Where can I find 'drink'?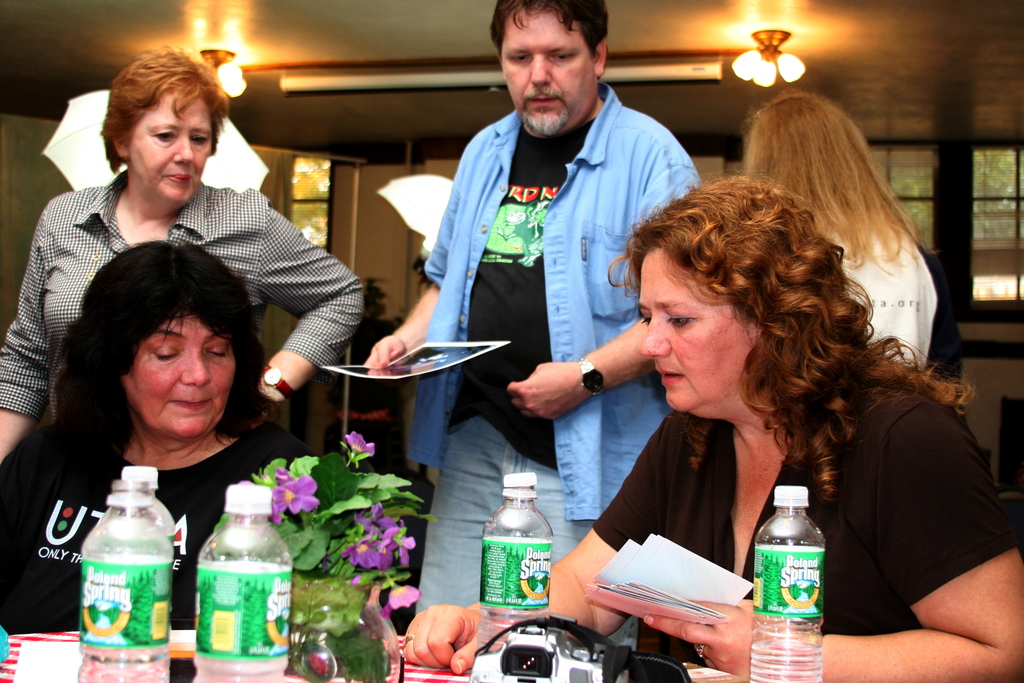
You can find it at <region>176, 493, 284, 680</region>.
